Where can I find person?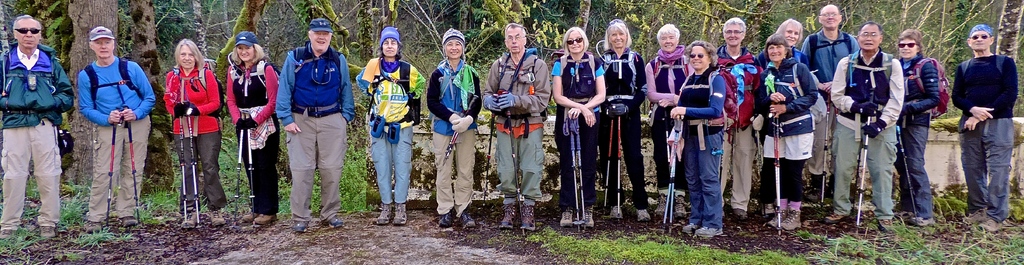
You can find it at Rect(486, 23, 550, 234).
